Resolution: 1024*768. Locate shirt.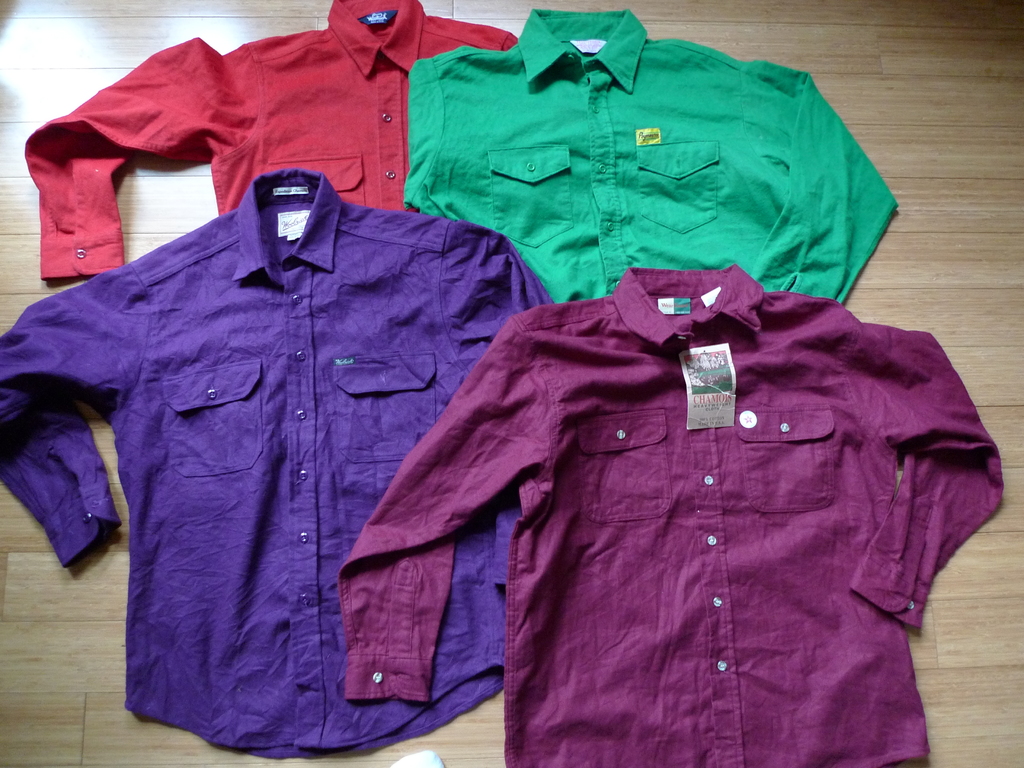
(383, 209, 979, 742).
